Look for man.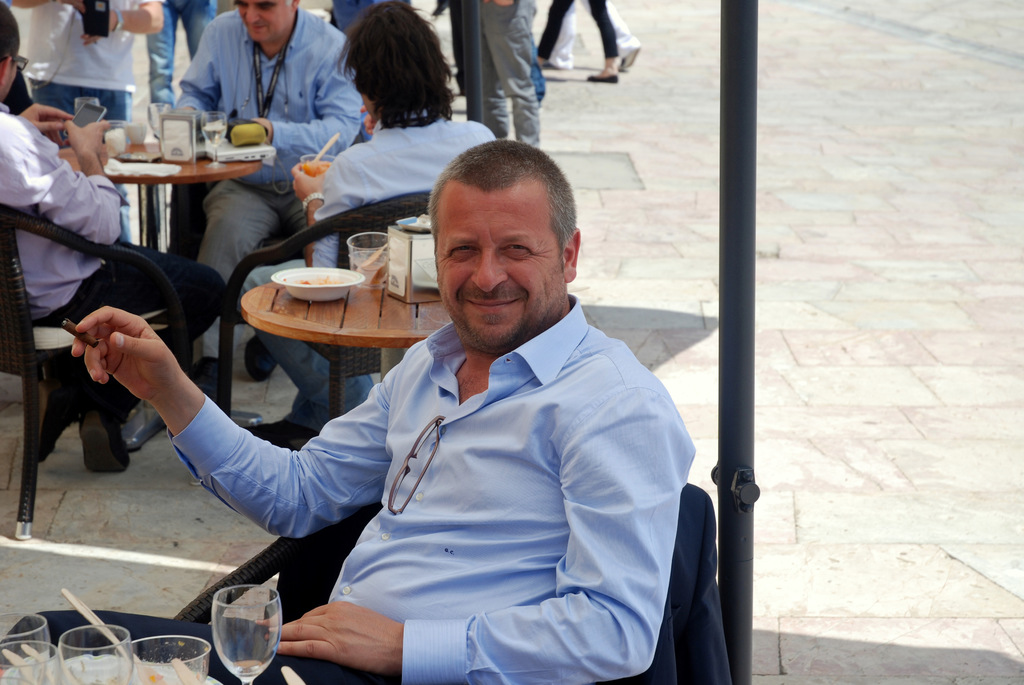
Found: <region>184, 0, 365, 398</region>.
